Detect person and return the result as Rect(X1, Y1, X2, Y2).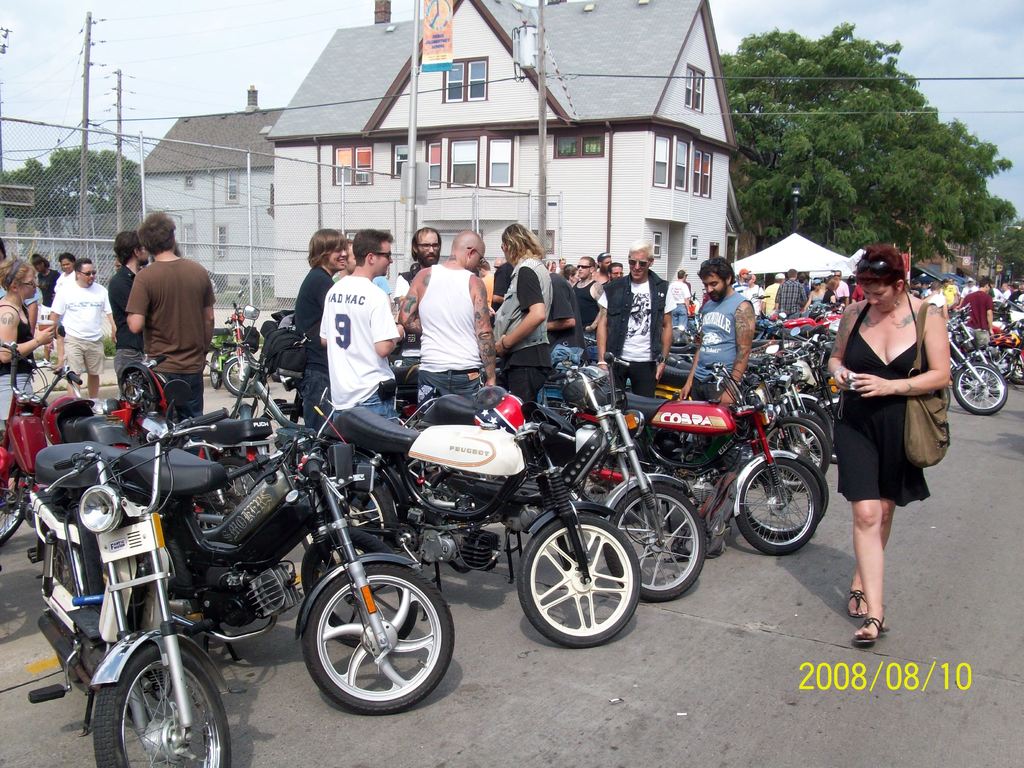
Rect(109, 229, 148, 380).
